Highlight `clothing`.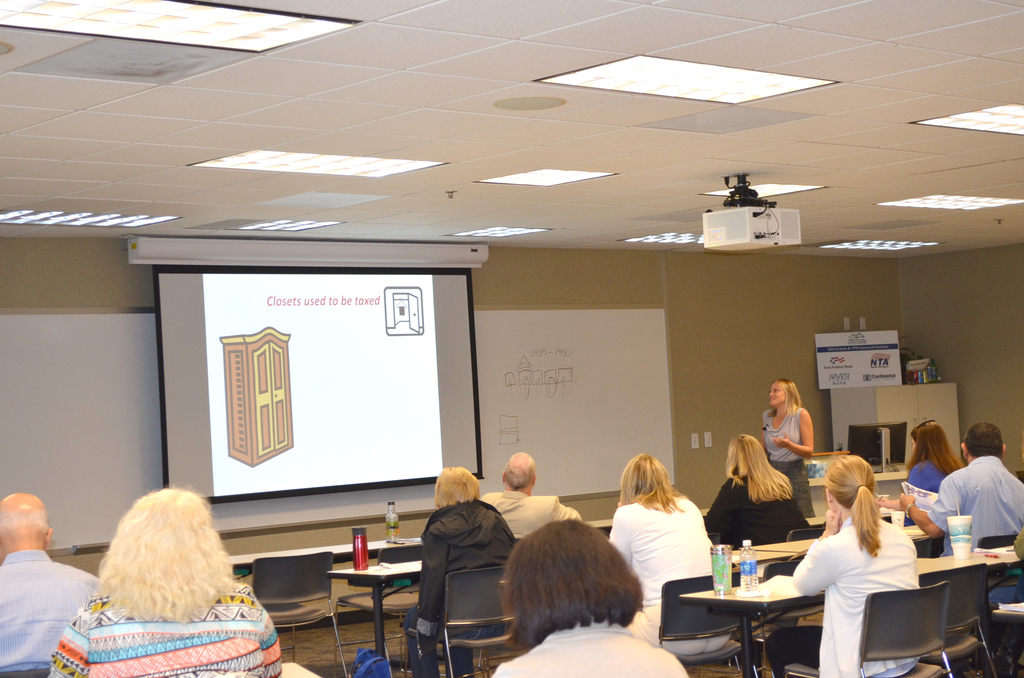
Highlighted region: x1=57 y1=593 x2=293 y2=677.
